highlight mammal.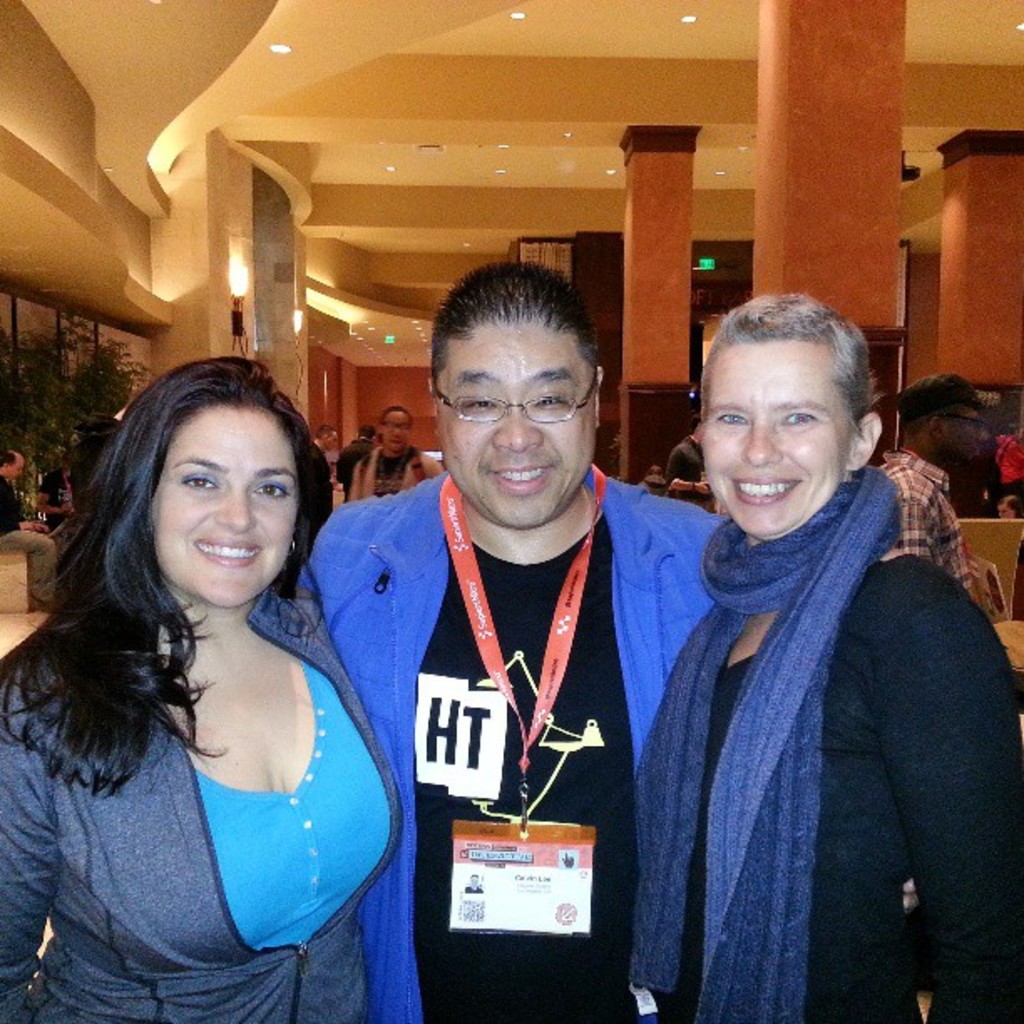
Highlighted region: select_region(35, 453, 72, 525).
